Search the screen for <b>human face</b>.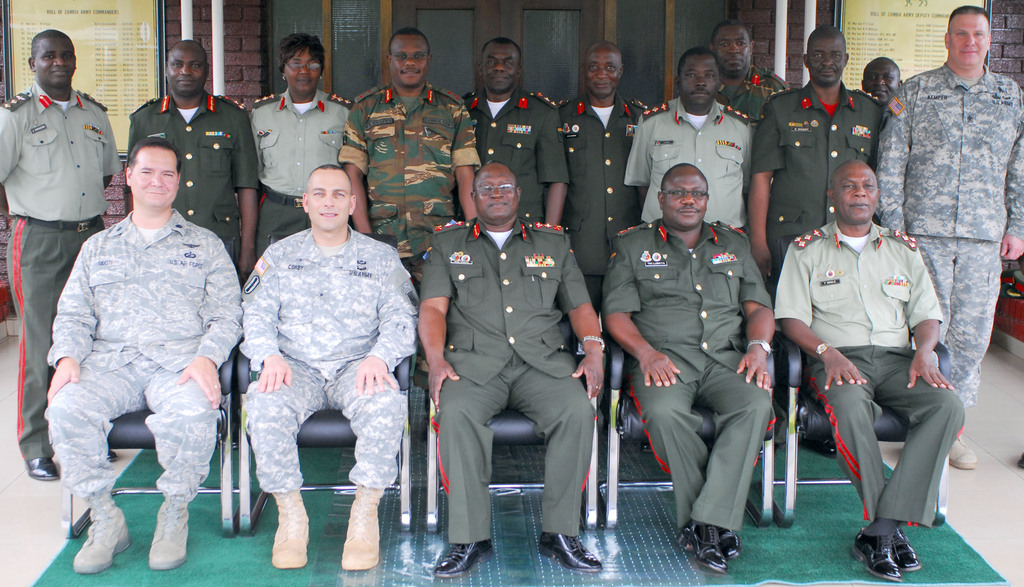
Found at bbox=(952, 23, 993, 63).
